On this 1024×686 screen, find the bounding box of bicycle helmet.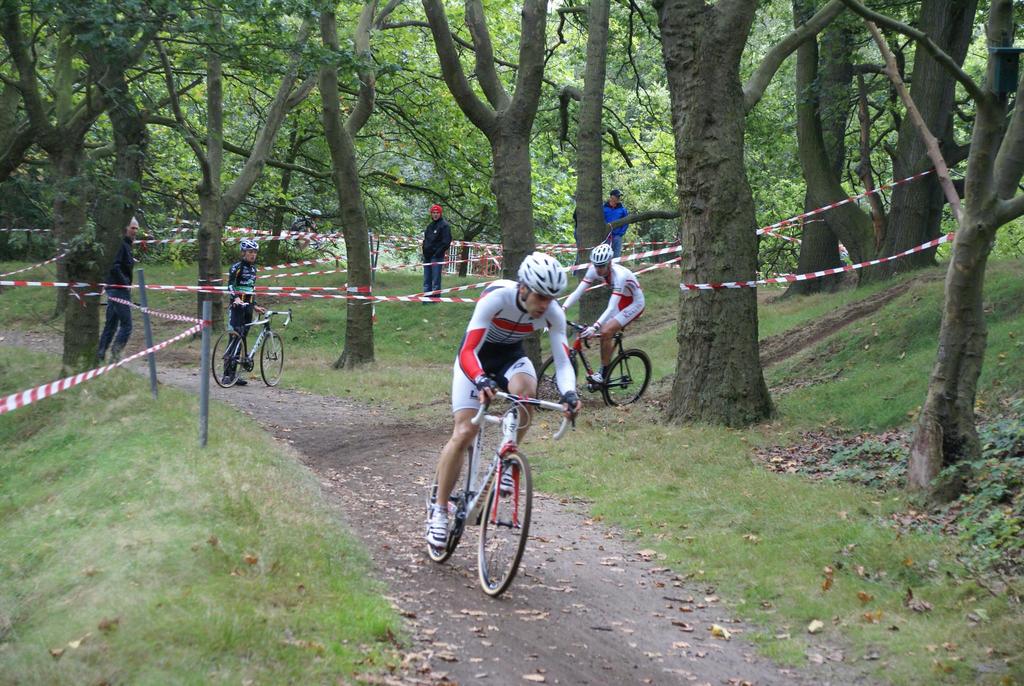
Bounding box: region(591, 242, 614, 265).
